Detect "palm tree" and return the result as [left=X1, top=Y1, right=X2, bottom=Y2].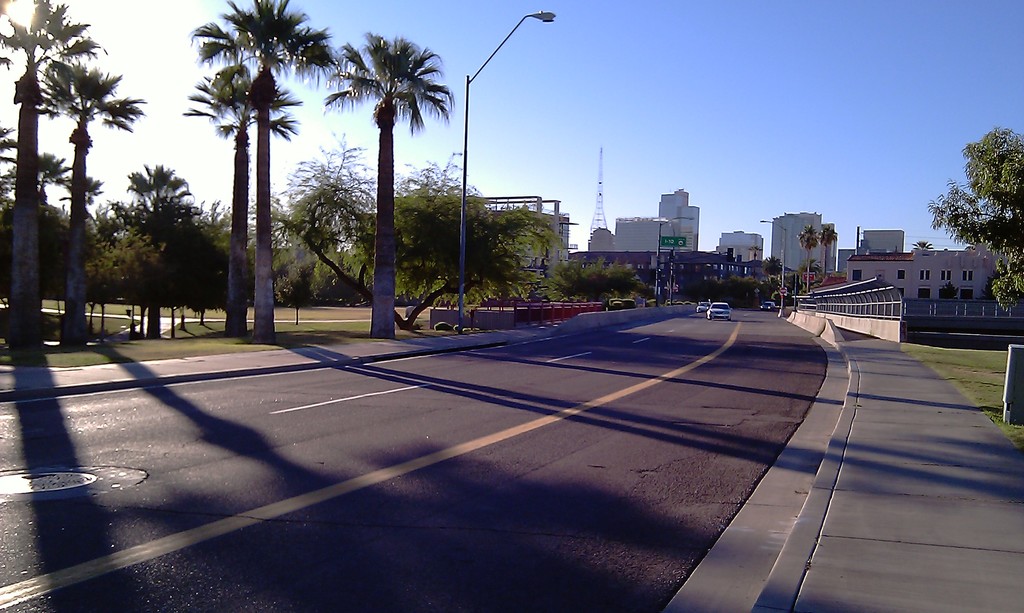
[left=198, top=69, right=282, bottom=321].
